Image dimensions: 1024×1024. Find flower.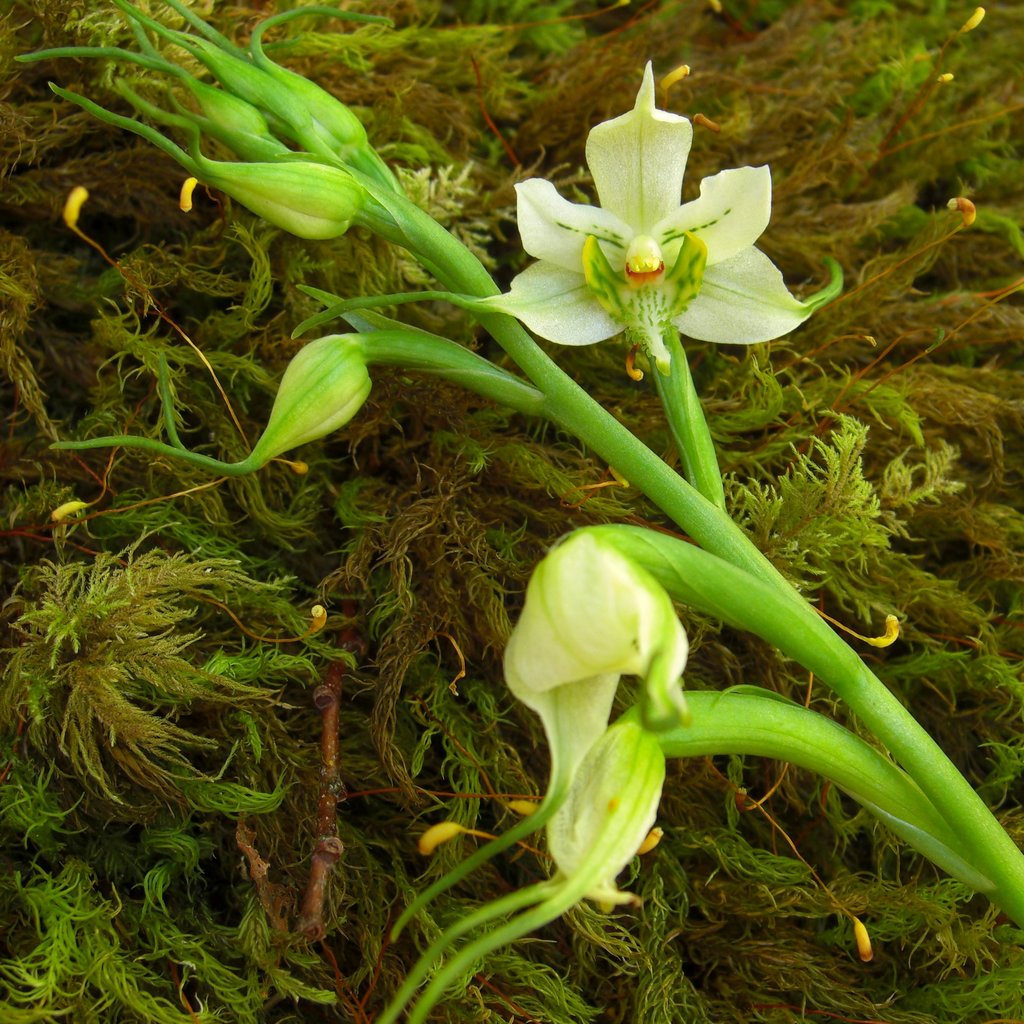
<bbox>372, 692, 984, 1023</bbox>.
